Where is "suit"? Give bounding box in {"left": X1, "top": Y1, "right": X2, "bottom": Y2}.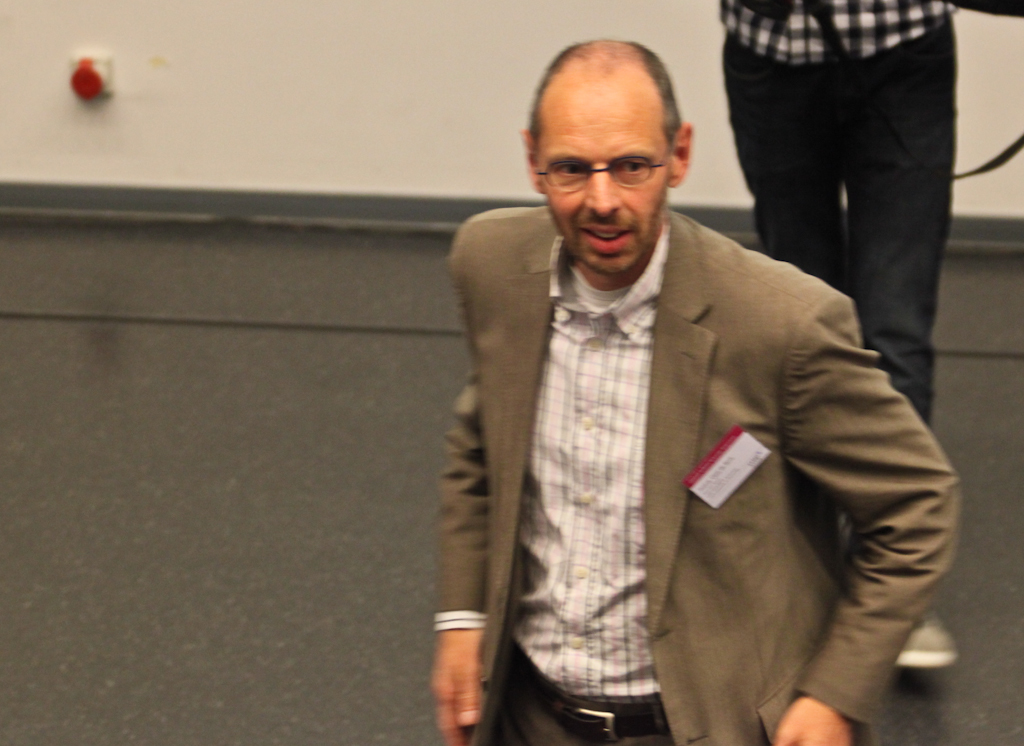
{"left": 429, "top": 162, "right": 911, "bottom": 725}.
